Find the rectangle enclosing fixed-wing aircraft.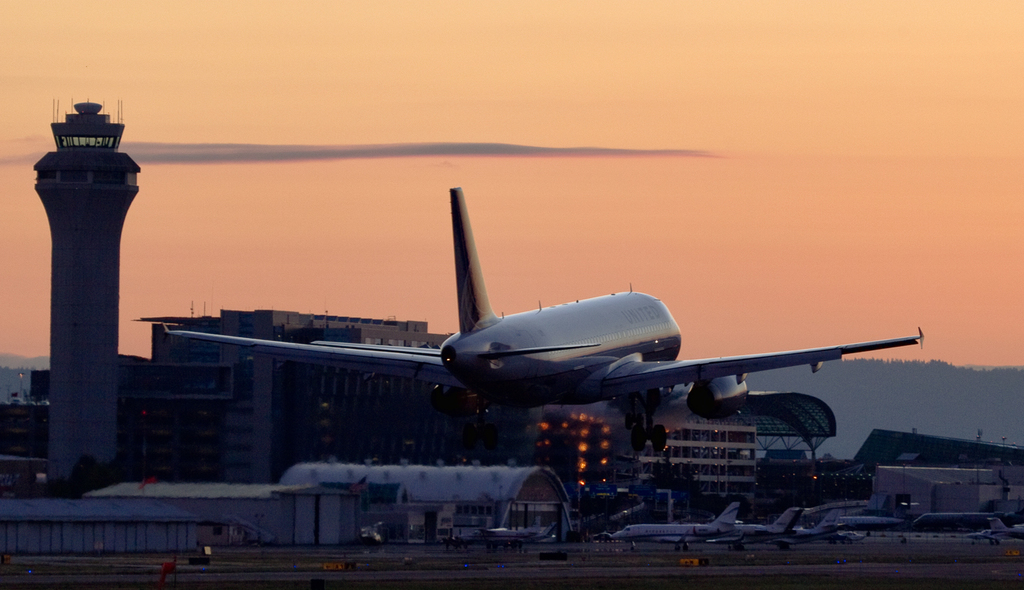
(160, 188, 941, 452).
